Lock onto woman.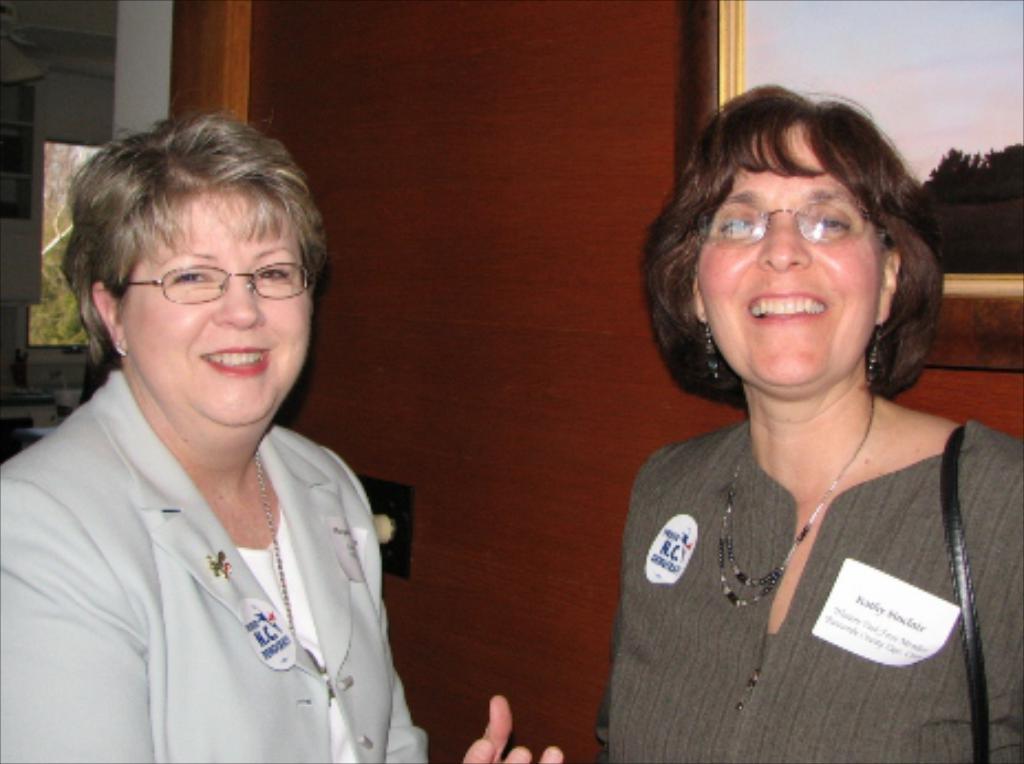
Locked: bbox=[576, 66, 1002, 744].
